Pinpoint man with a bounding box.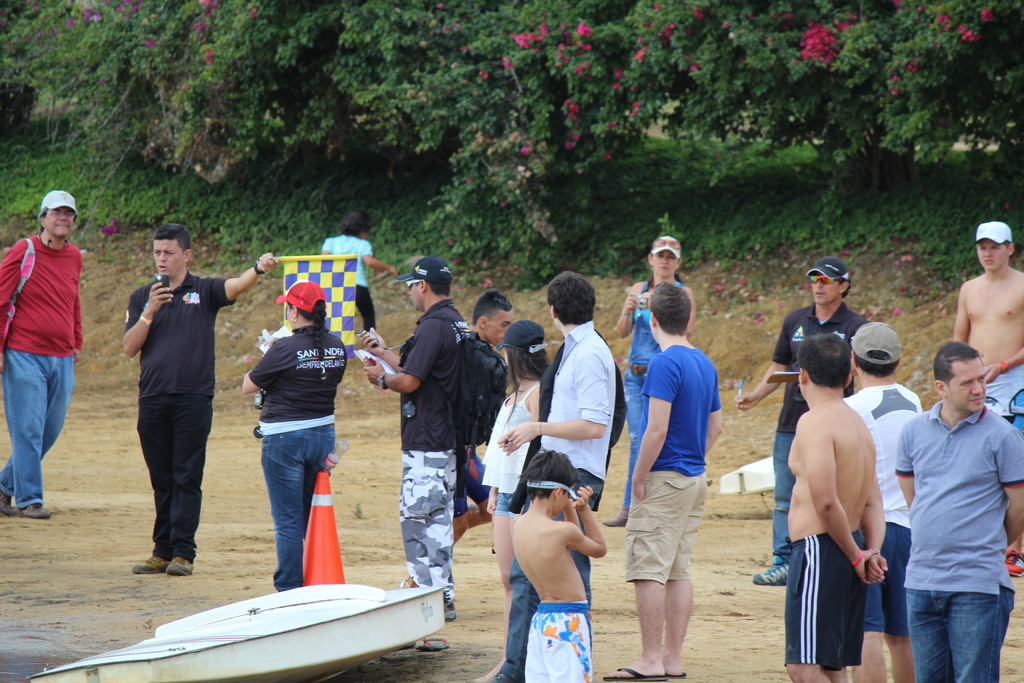
732,257,875,585.
